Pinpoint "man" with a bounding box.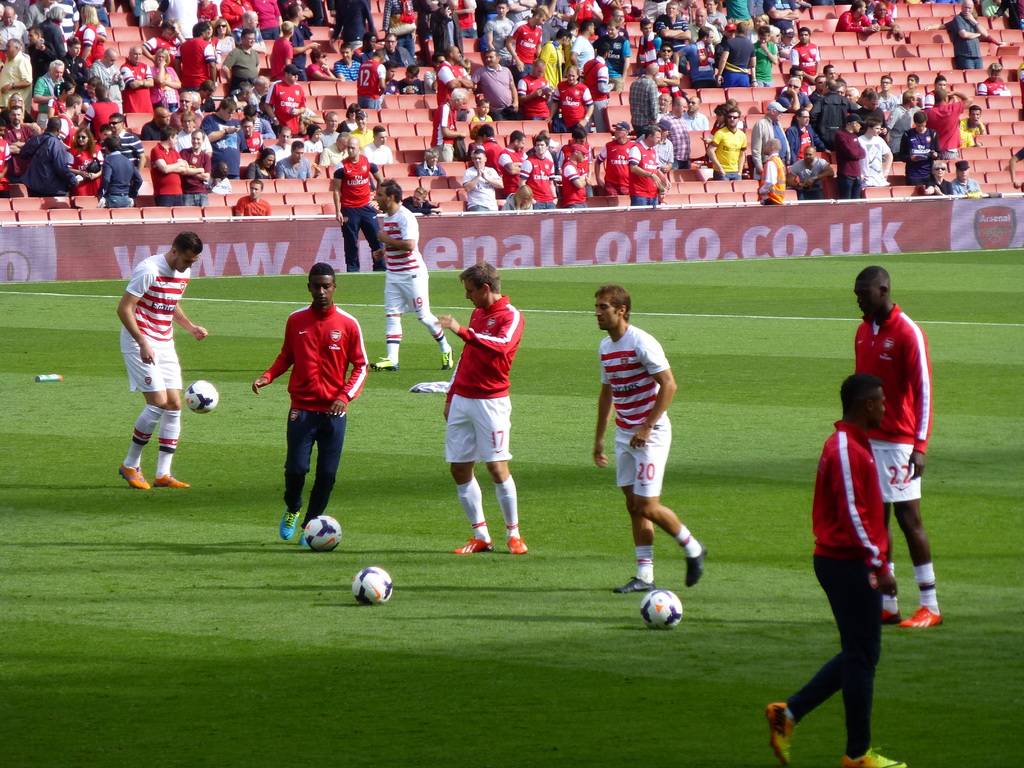
region(944, 0, 987, 72).
